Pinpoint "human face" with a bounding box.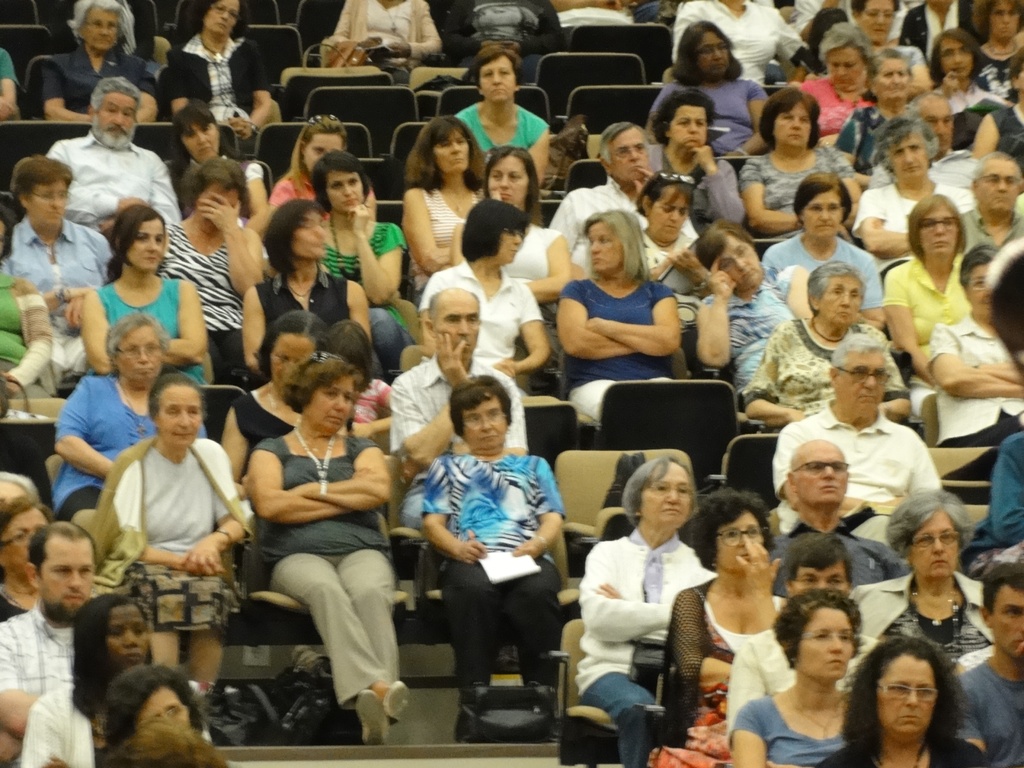
[296,219,331,256].
